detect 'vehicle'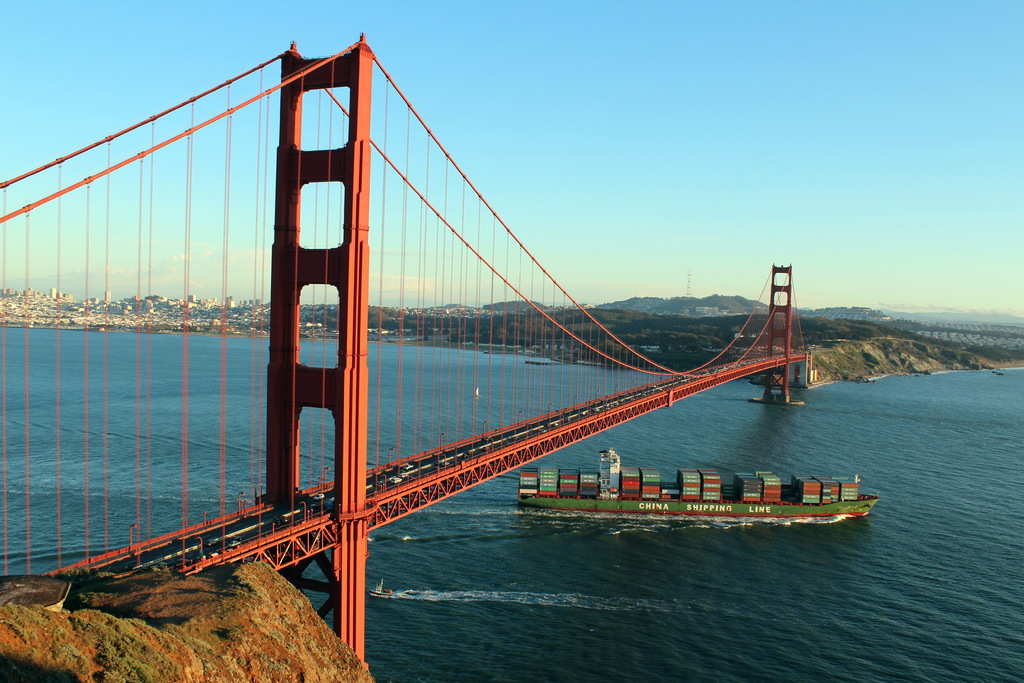
[520,447,879,529]
